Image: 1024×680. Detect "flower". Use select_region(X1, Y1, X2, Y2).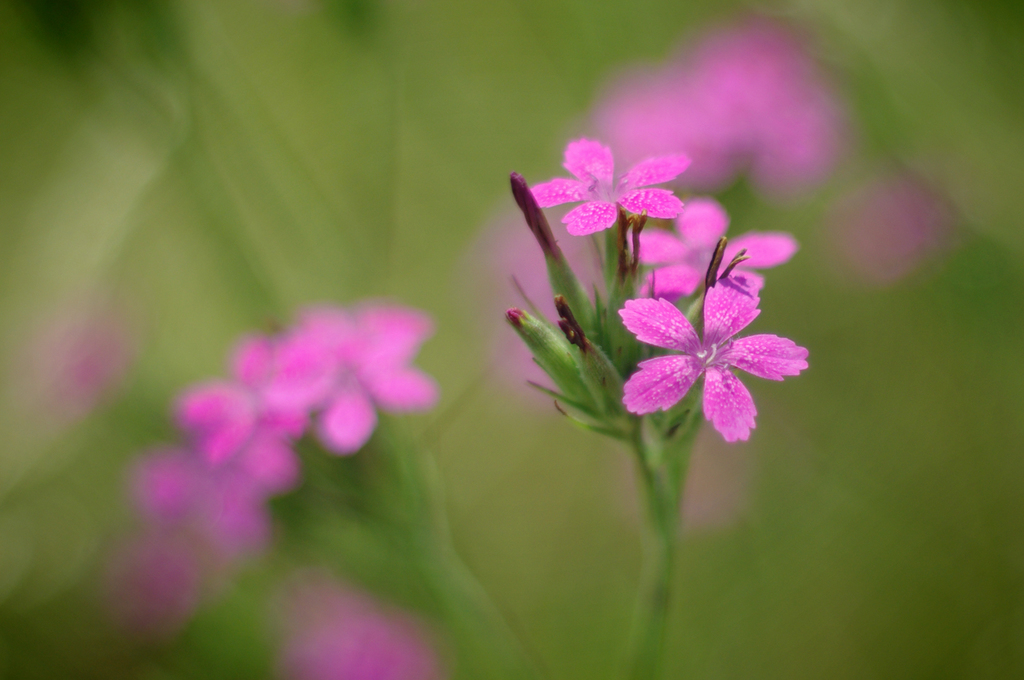
select_region(264, 306, 435, 454).
